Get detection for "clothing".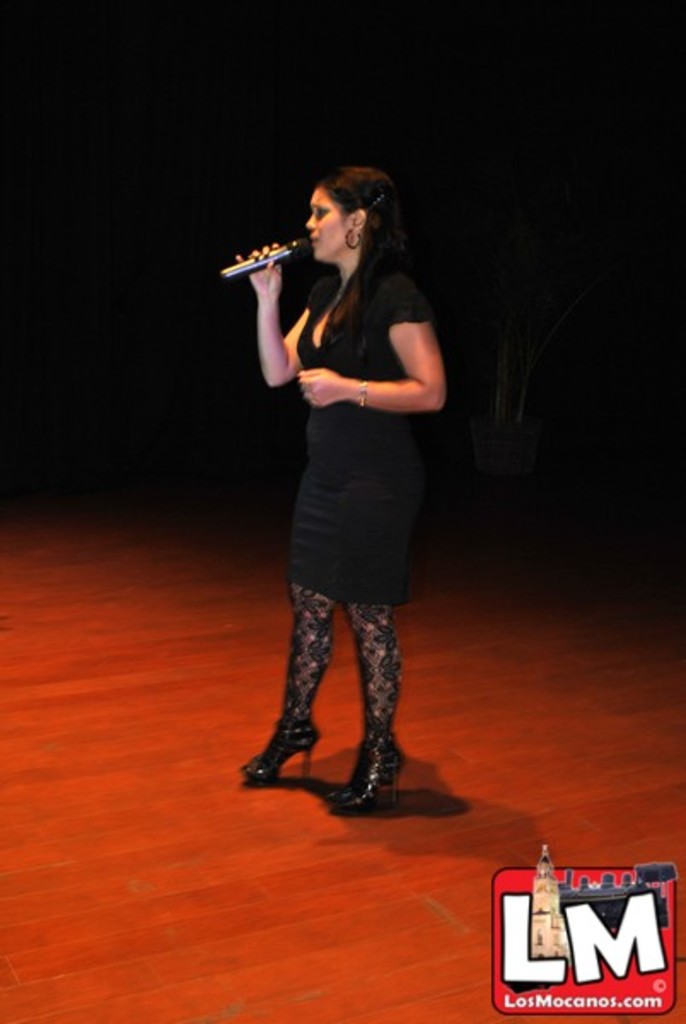
Detection: box=[287, 259, 442, 608].
